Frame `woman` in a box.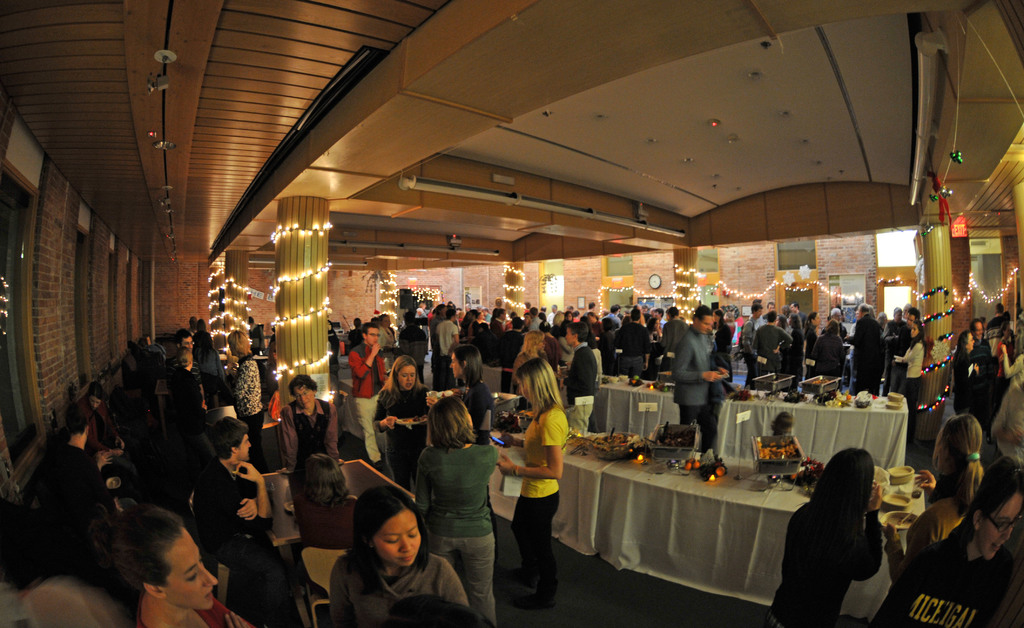
region(374, 359, 439, 476).
